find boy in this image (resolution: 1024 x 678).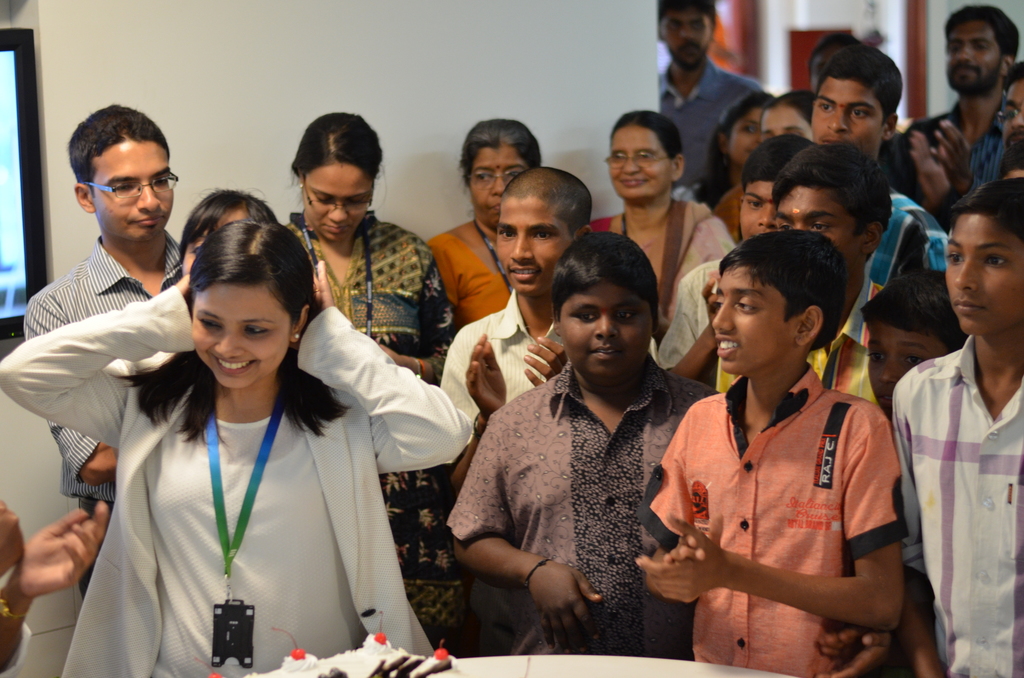
crop(429, 164, 664, 663).
